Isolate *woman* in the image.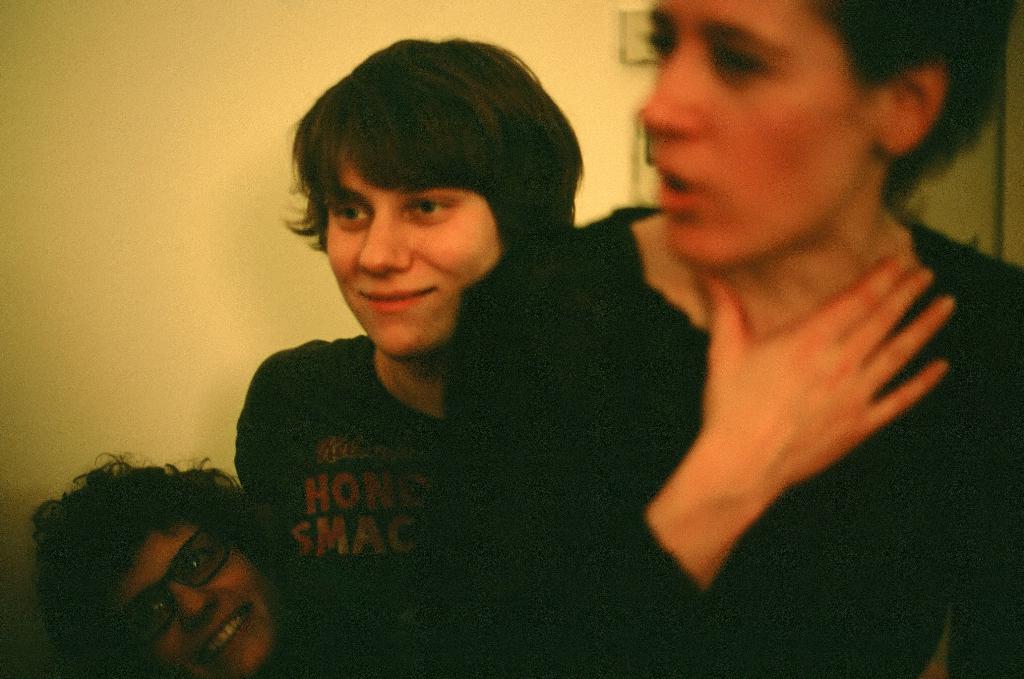
Isolated region: left=460, top=6, right=1023, bottom=678.
